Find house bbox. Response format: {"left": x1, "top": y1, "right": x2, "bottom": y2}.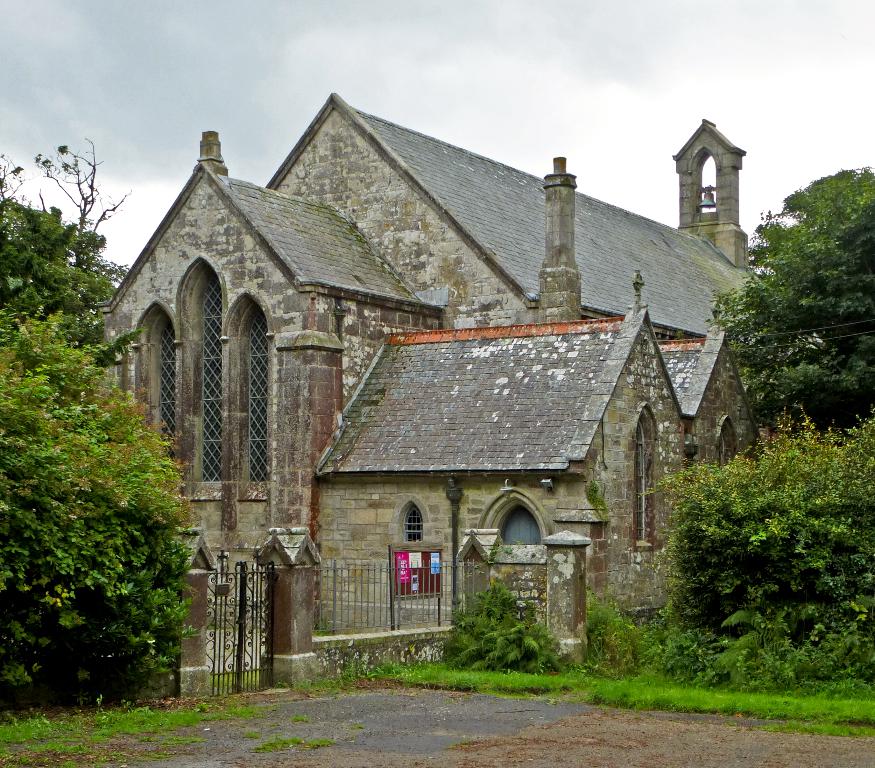
{"left": 104, "top": 85, "right": 761, "bottom": 696}.
